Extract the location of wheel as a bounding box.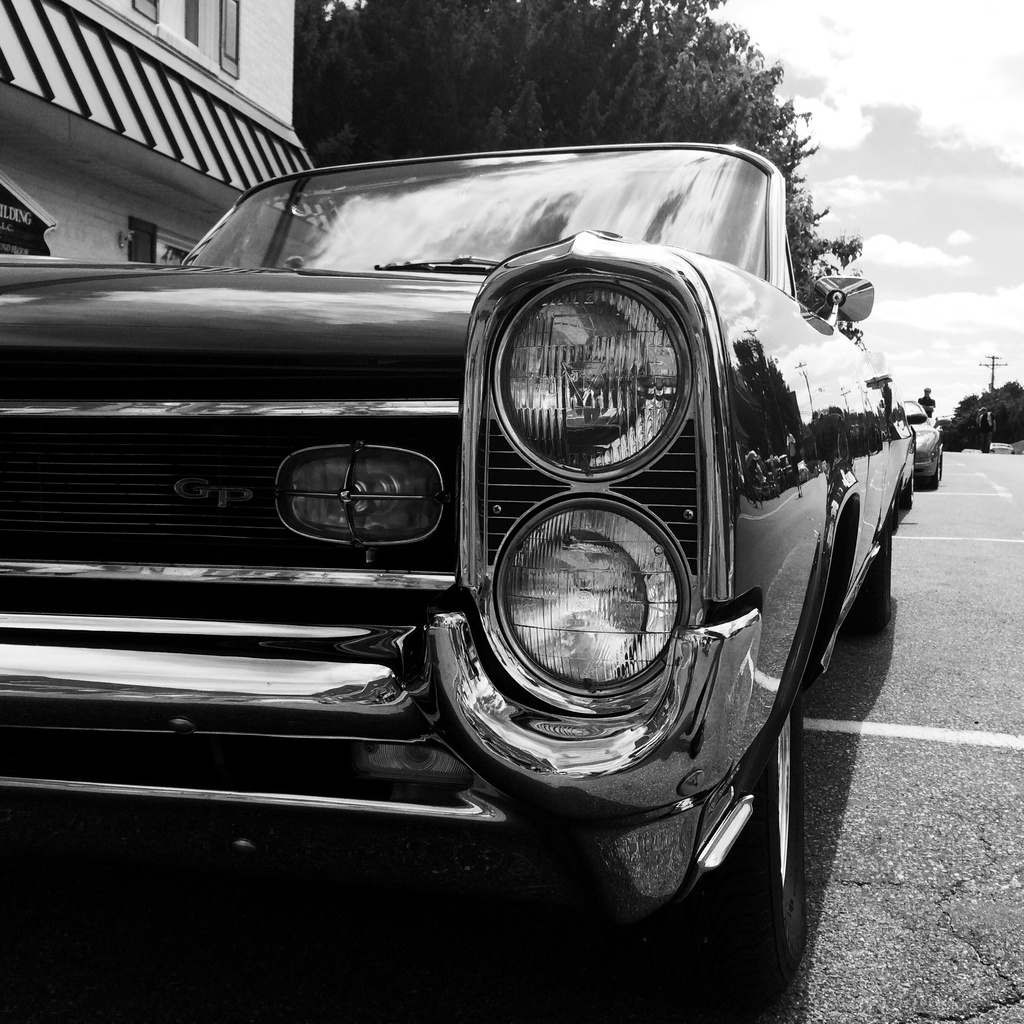
bbox=(927, 468, 937, 488).
